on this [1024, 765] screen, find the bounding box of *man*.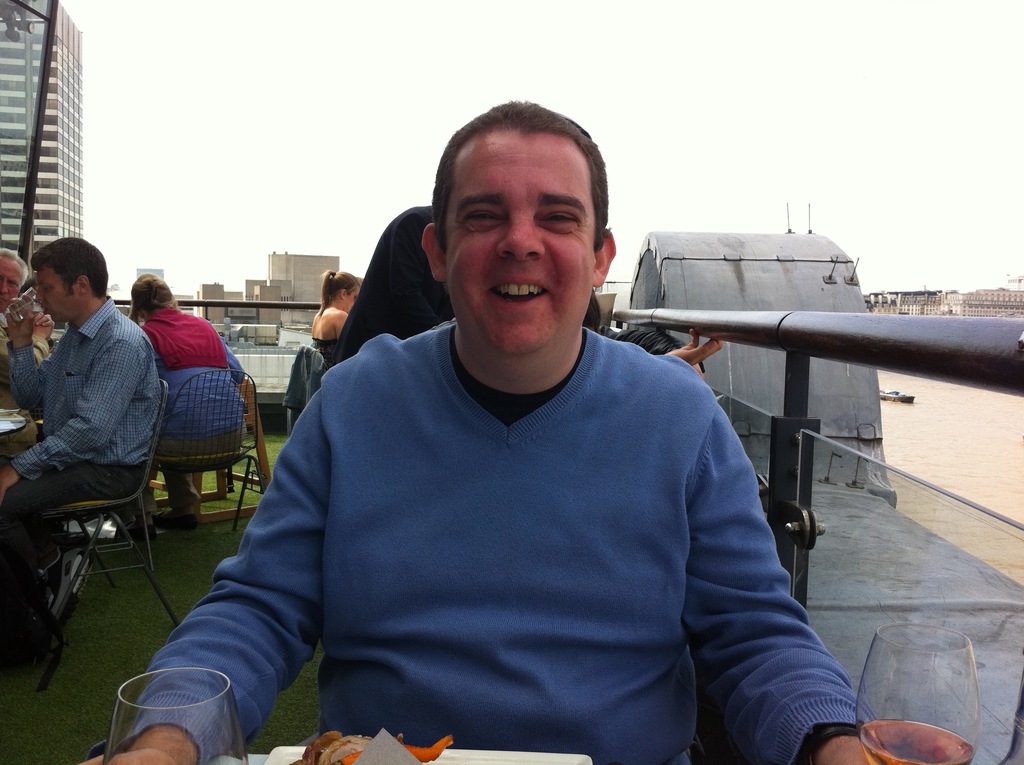
Bounding box: bbox=(0, 233, 161, 666).
